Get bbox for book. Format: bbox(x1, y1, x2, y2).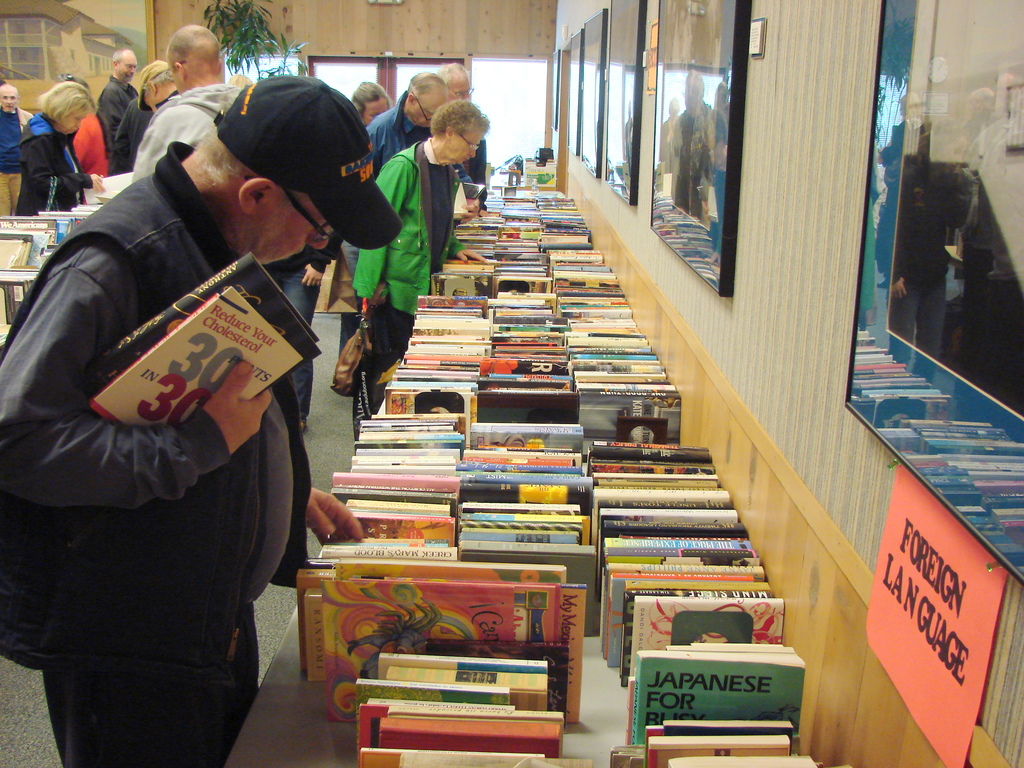
bbox(87, 288, 303, 451).
